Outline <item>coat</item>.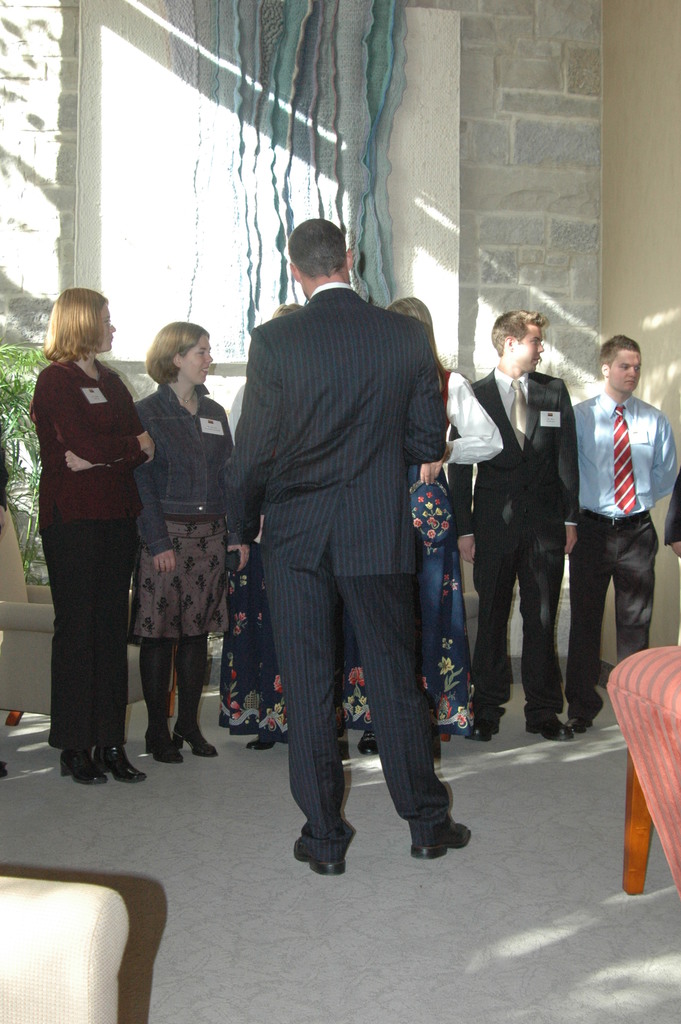
Outline: locate(131, 381, 236, 548).
